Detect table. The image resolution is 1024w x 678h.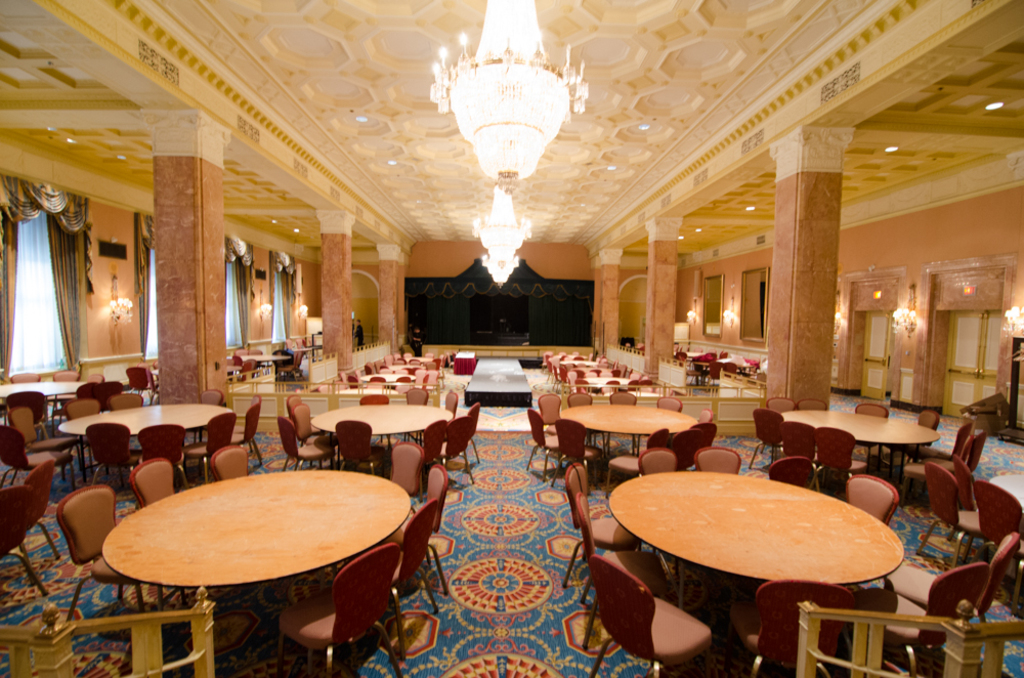
Rect(310, 405, 452, 469).
